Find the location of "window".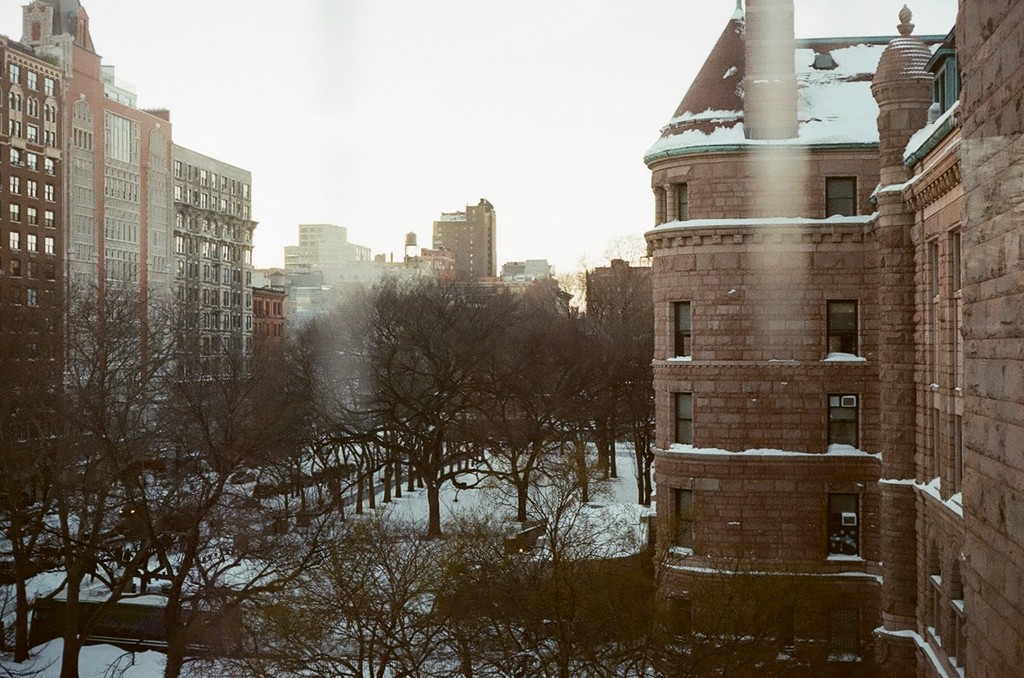
Location: crop(826, 299, 859, 357).
